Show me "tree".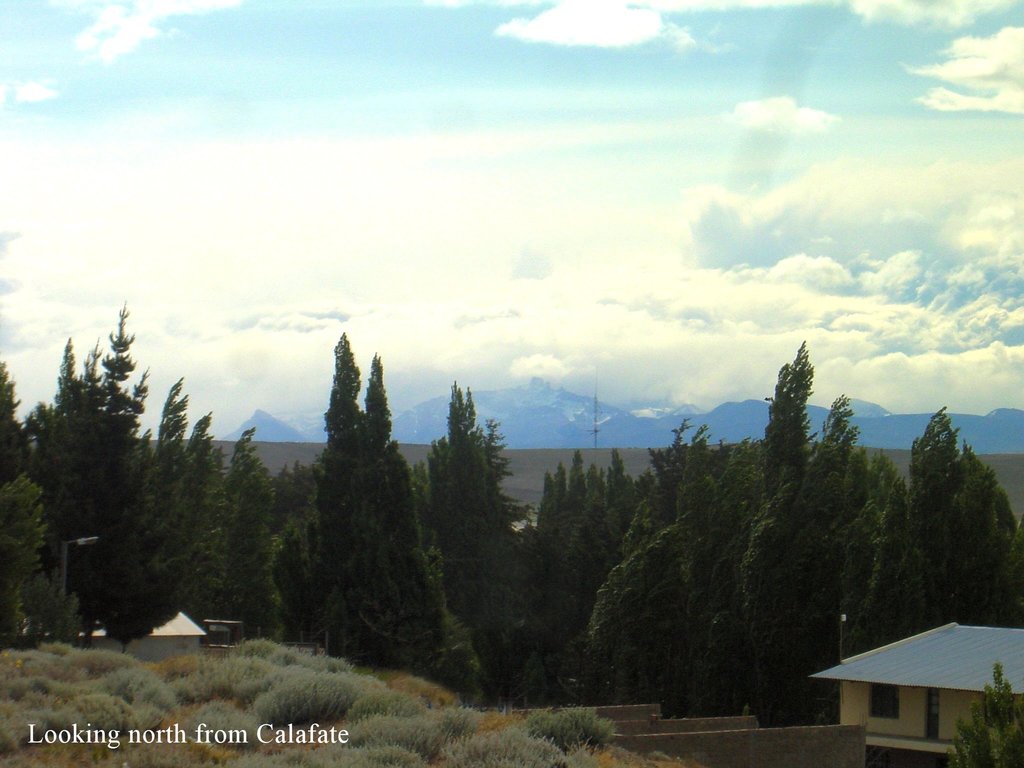
"tree" is here: left=943, top=449, right=1023, bottom=633.
